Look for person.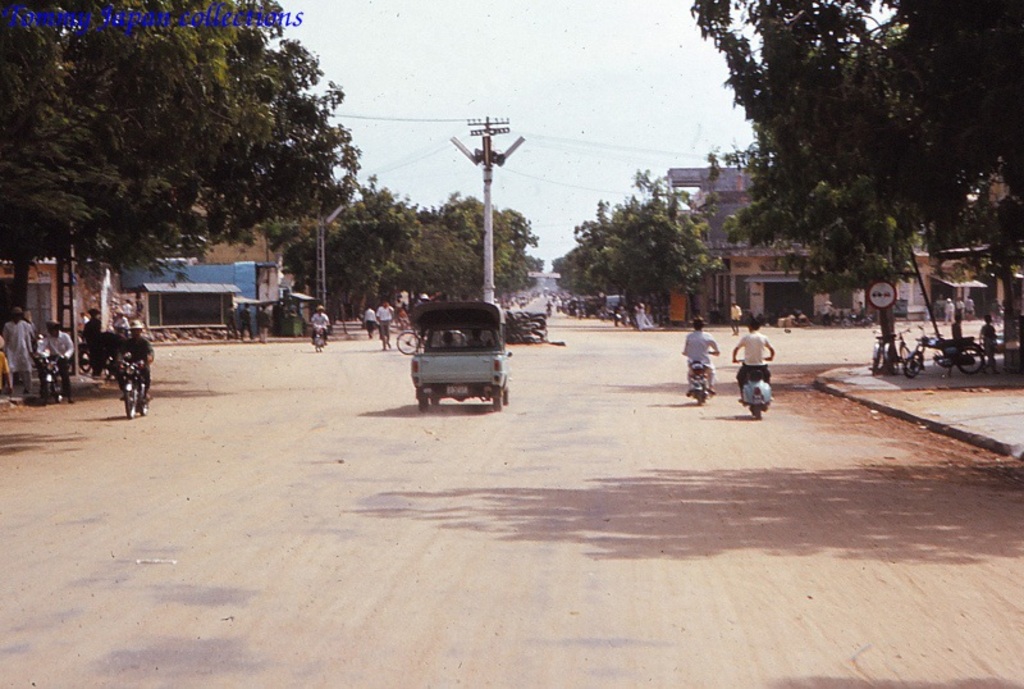
Found: {"x1": 394, "y1": 293, "x2": 410, "y2": 324}.
